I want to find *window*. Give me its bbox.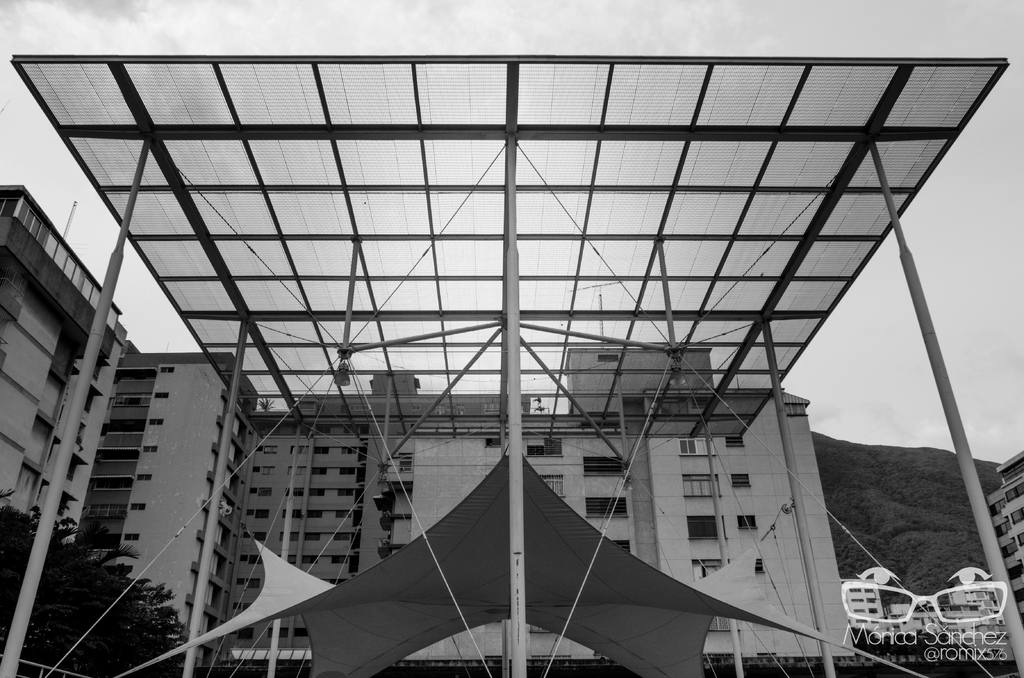
{"left": 540, "top": 472, "right": 563, "bottom": 497}.
